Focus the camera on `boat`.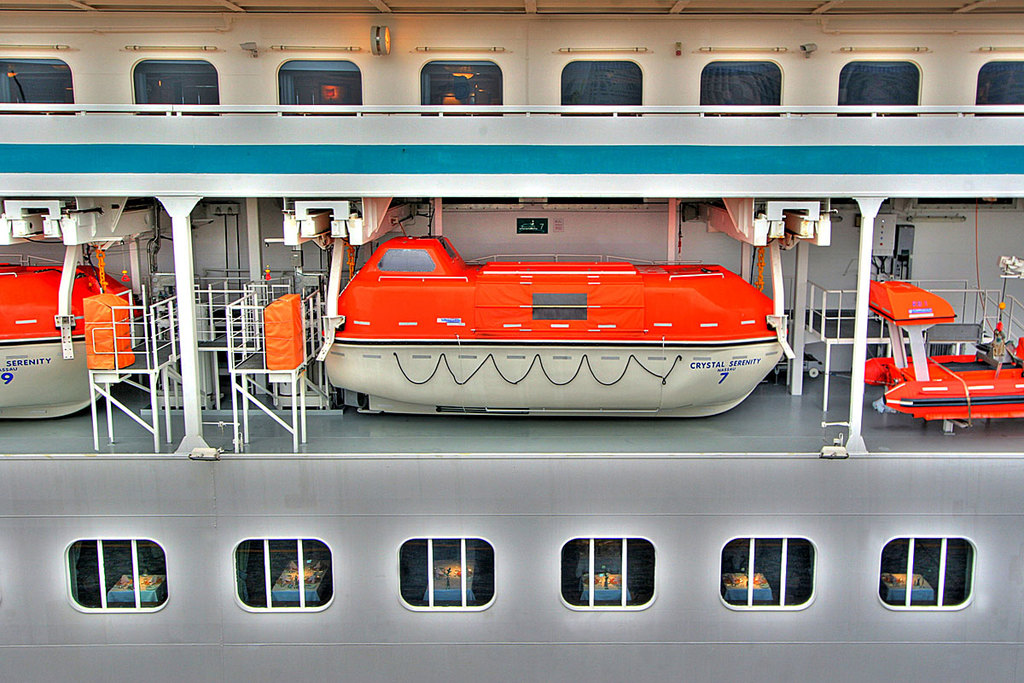
Focus region: [869, 271, 1023, 436].
